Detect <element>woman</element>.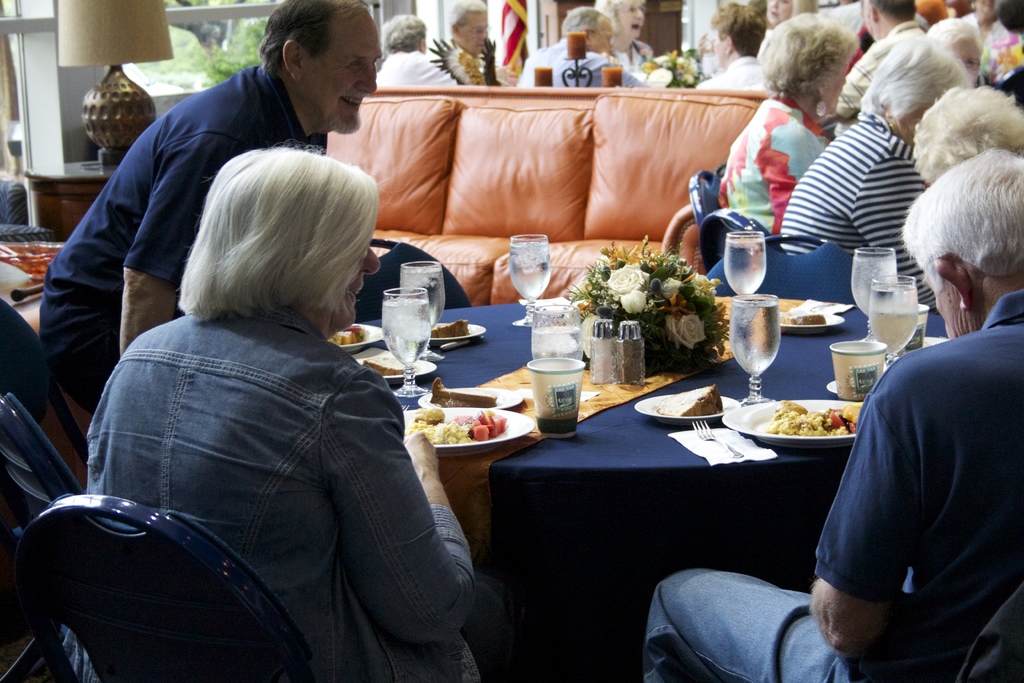
Detected at (17,145,510,682).
